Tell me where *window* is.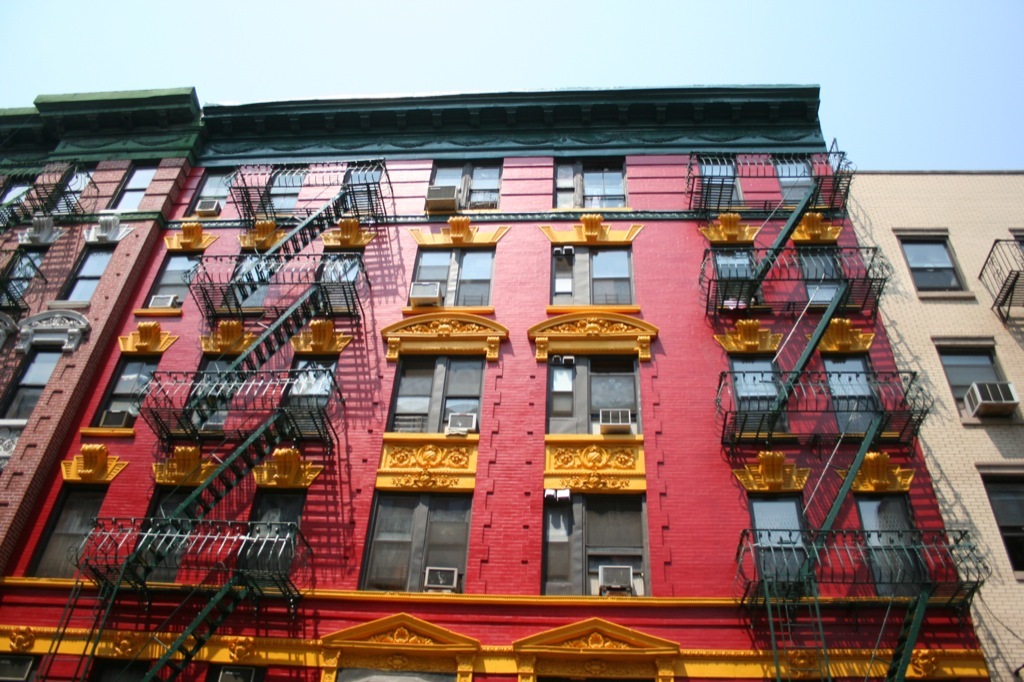
*window* is at bbox(0, 176, 39, 205).
